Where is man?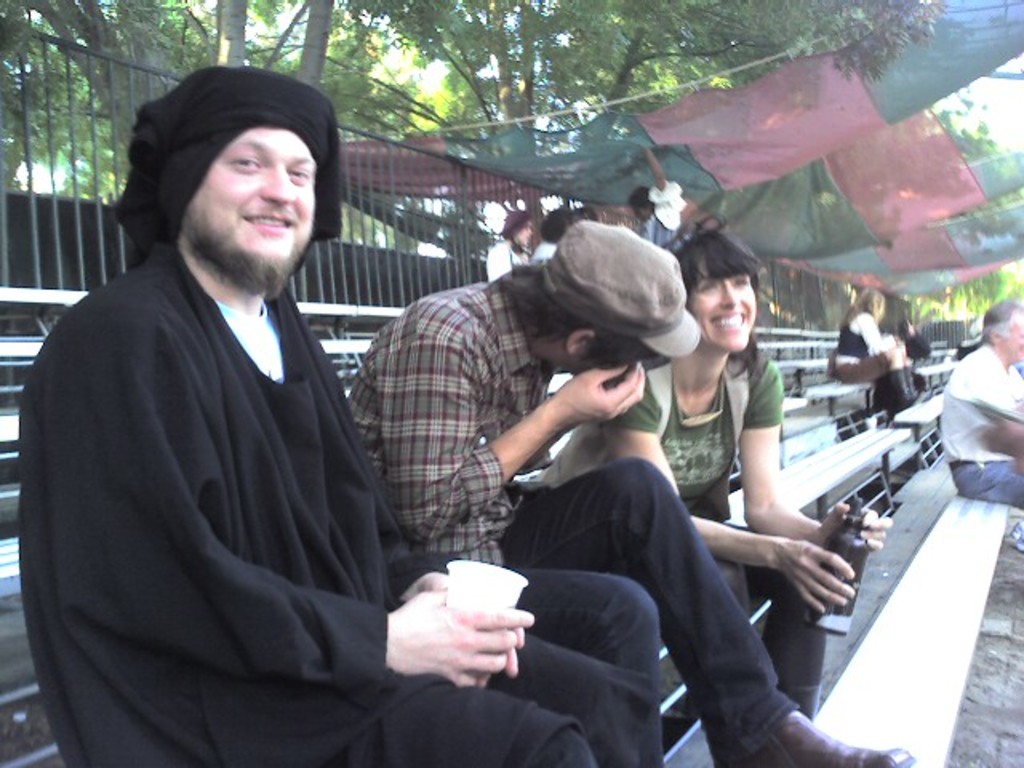
(x1=930, y1=299, x2=1022, y2=547).
